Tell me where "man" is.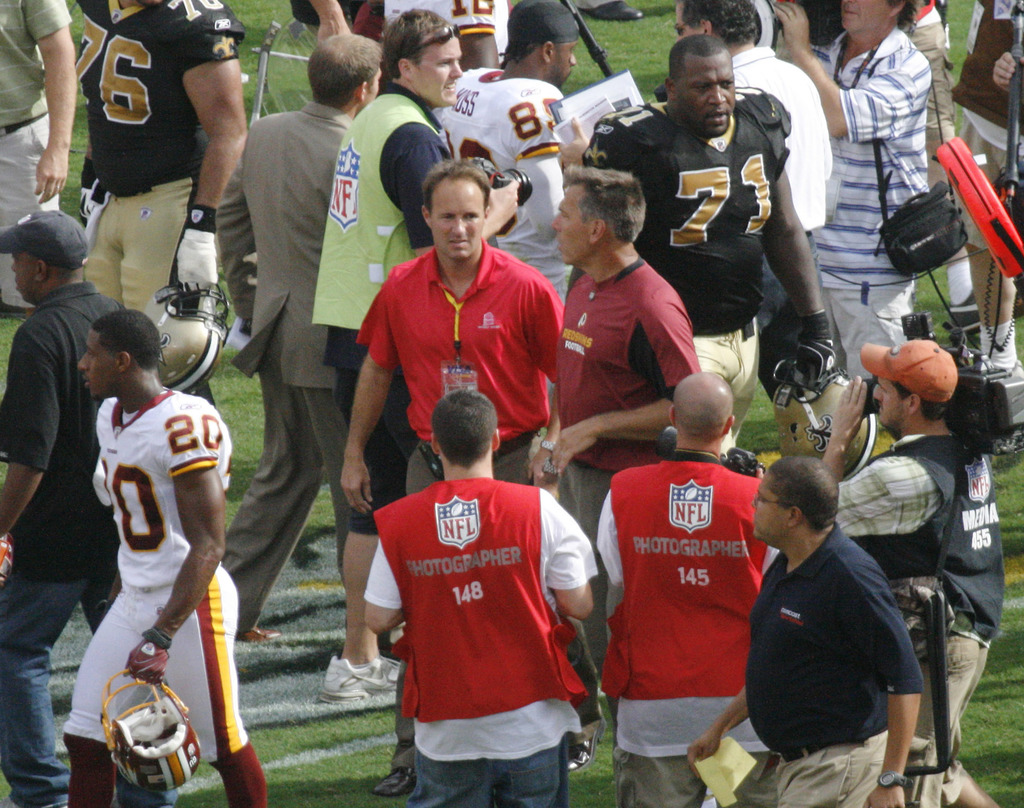
"man" is at (814, 335, 1012, 807).
